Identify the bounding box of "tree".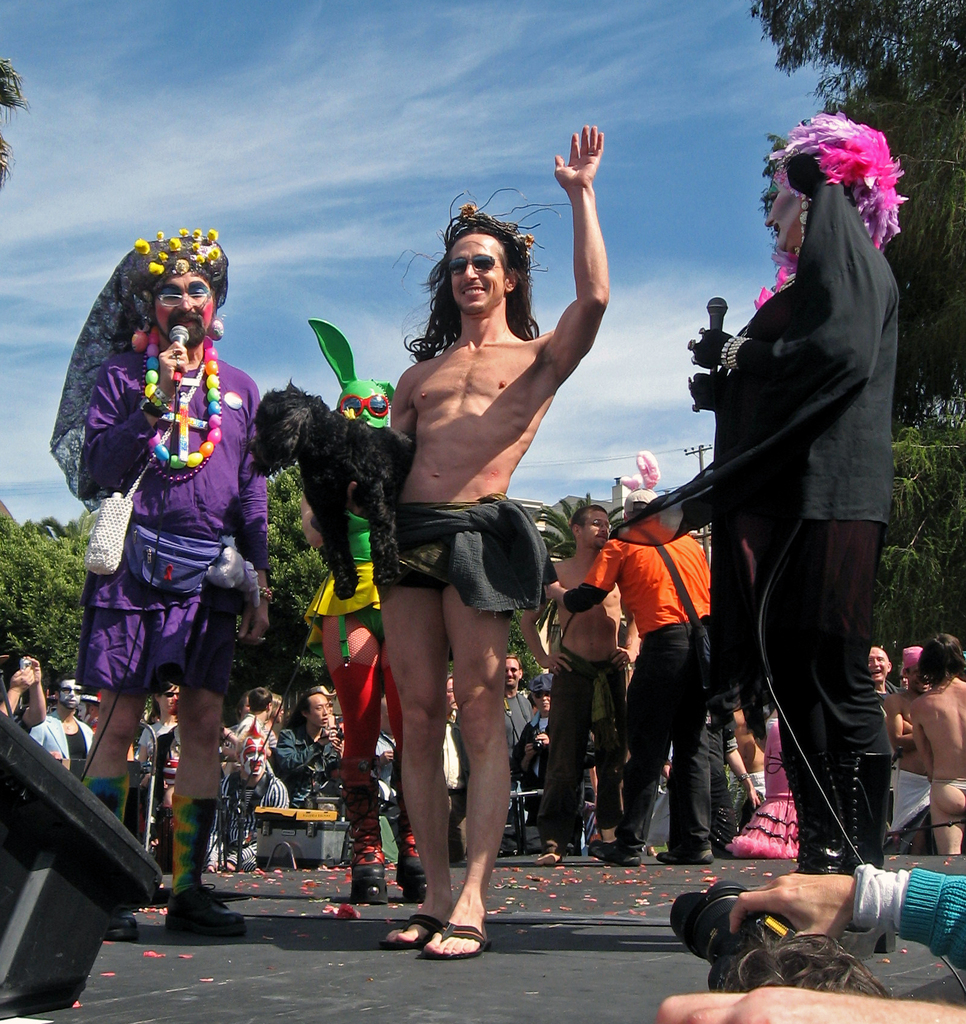
bbox(253, 451, 332, 708).
